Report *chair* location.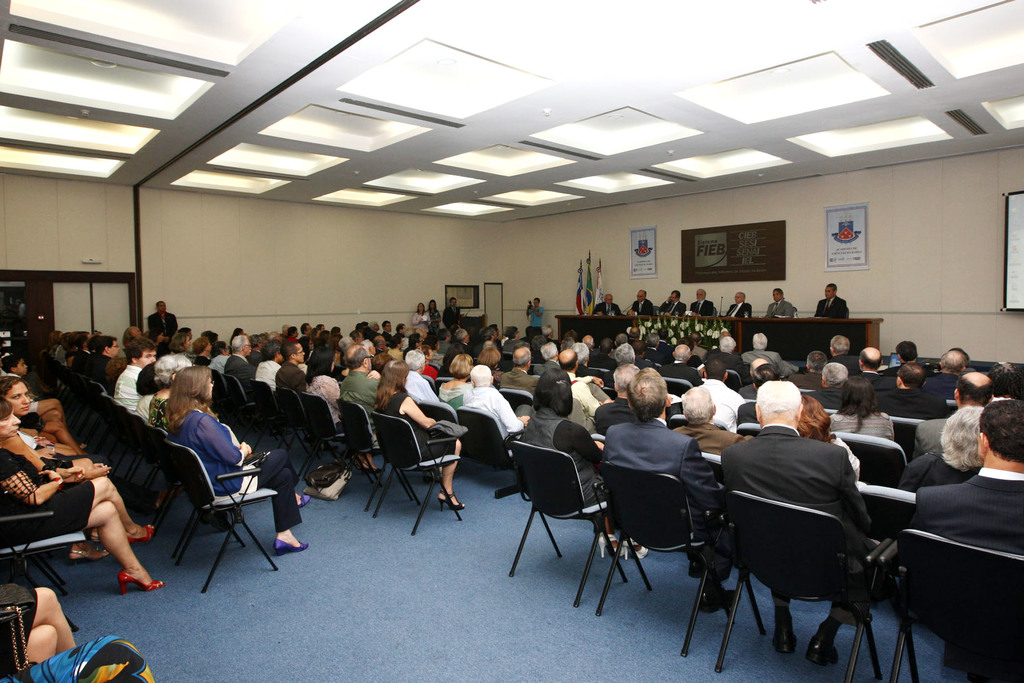
Report: pyautogui.locateOnScreen(880, 525, 1022, 682).
